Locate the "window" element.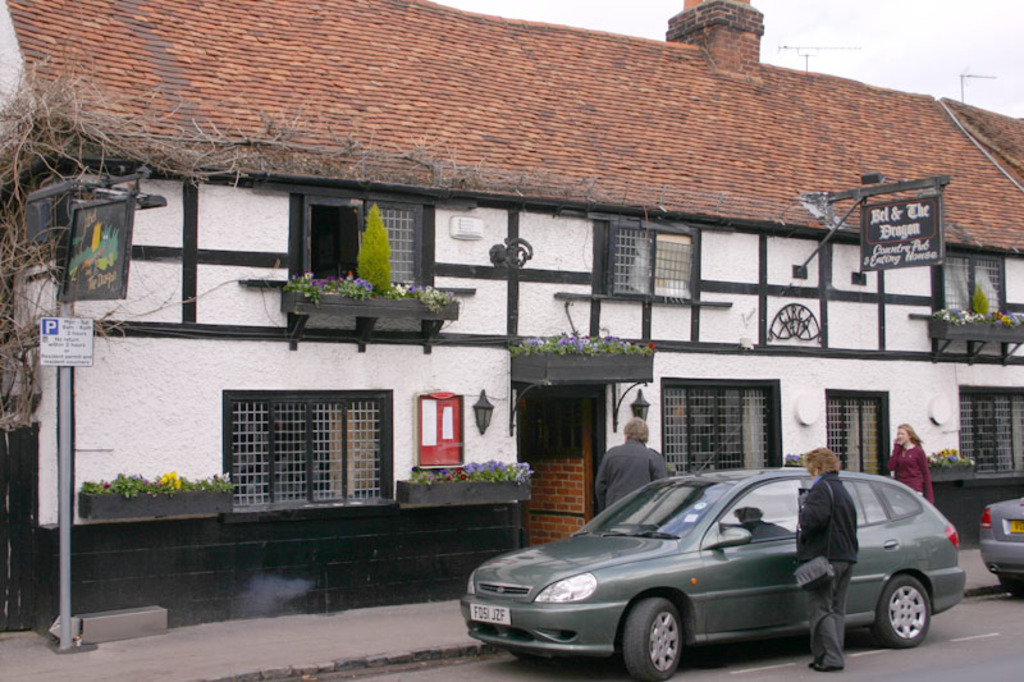
Element bbox: region(225, 393, 385, 504).
